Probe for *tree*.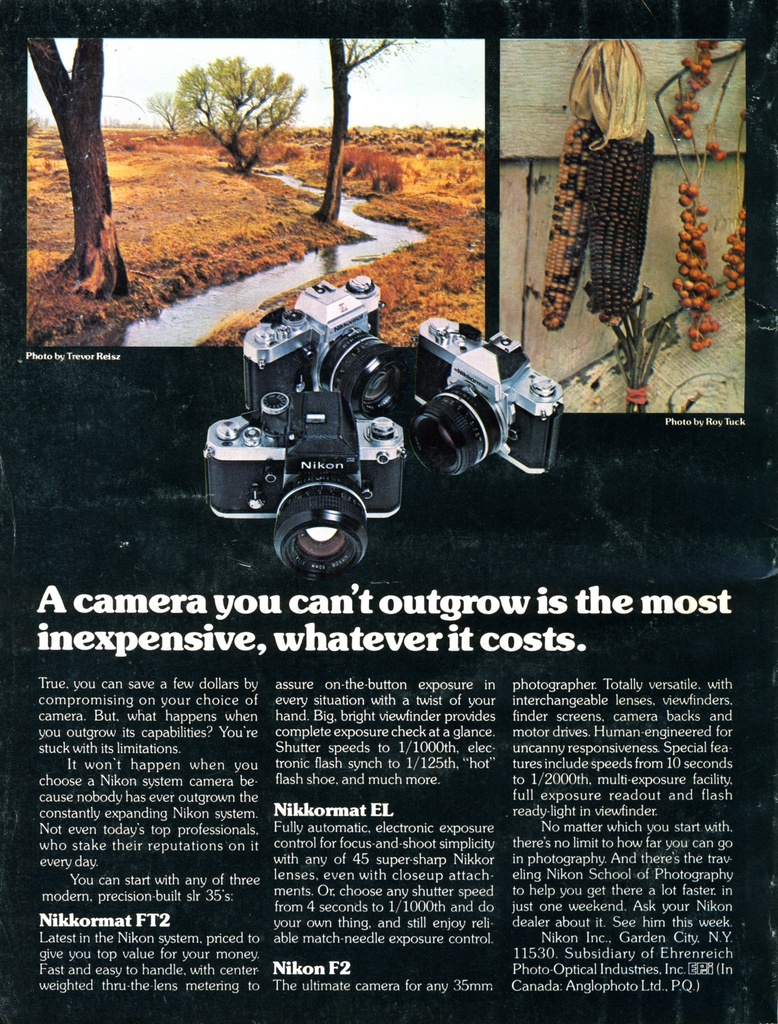
Probe result: pyautogui.locateOnScreen(312, 37, 420, 225).
